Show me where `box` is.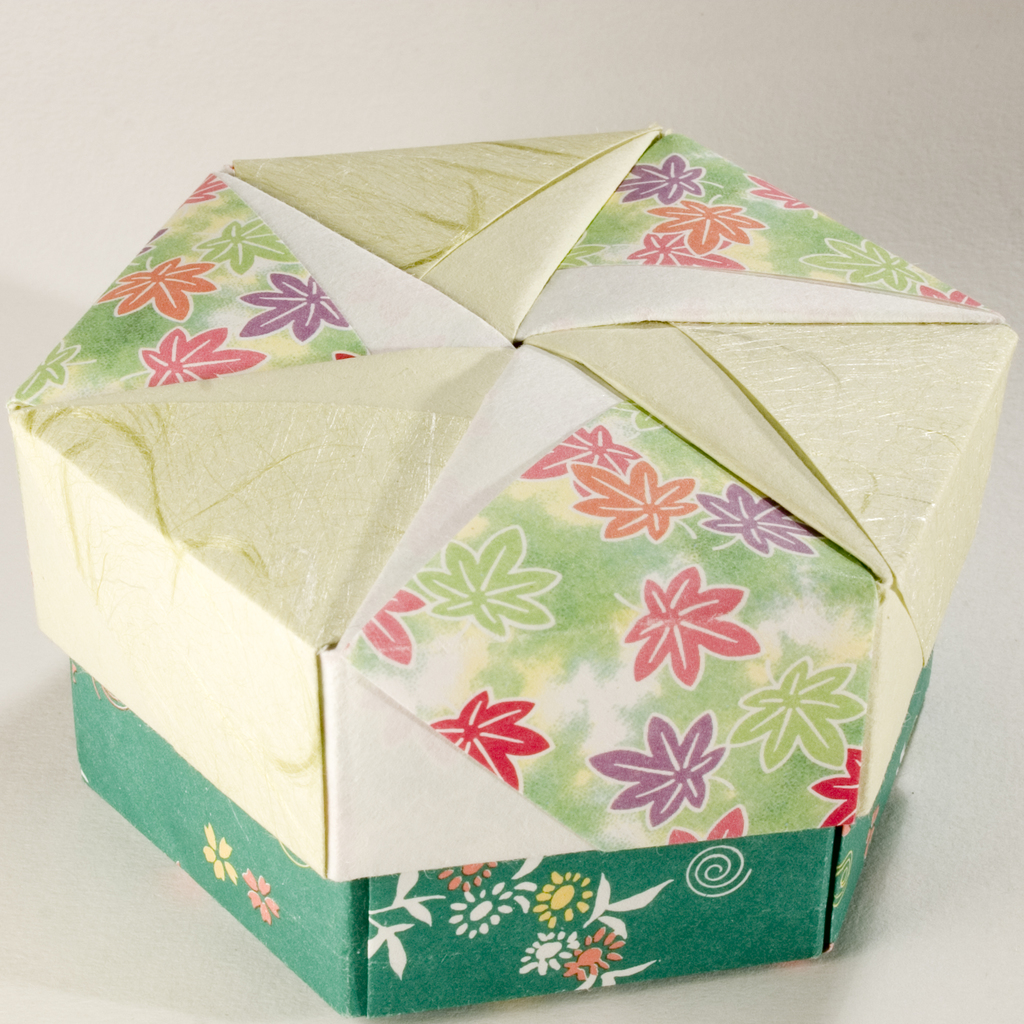
`box` is at {"x1": 5, "y1": 130, "x2": 1020, "y2": 879}.
